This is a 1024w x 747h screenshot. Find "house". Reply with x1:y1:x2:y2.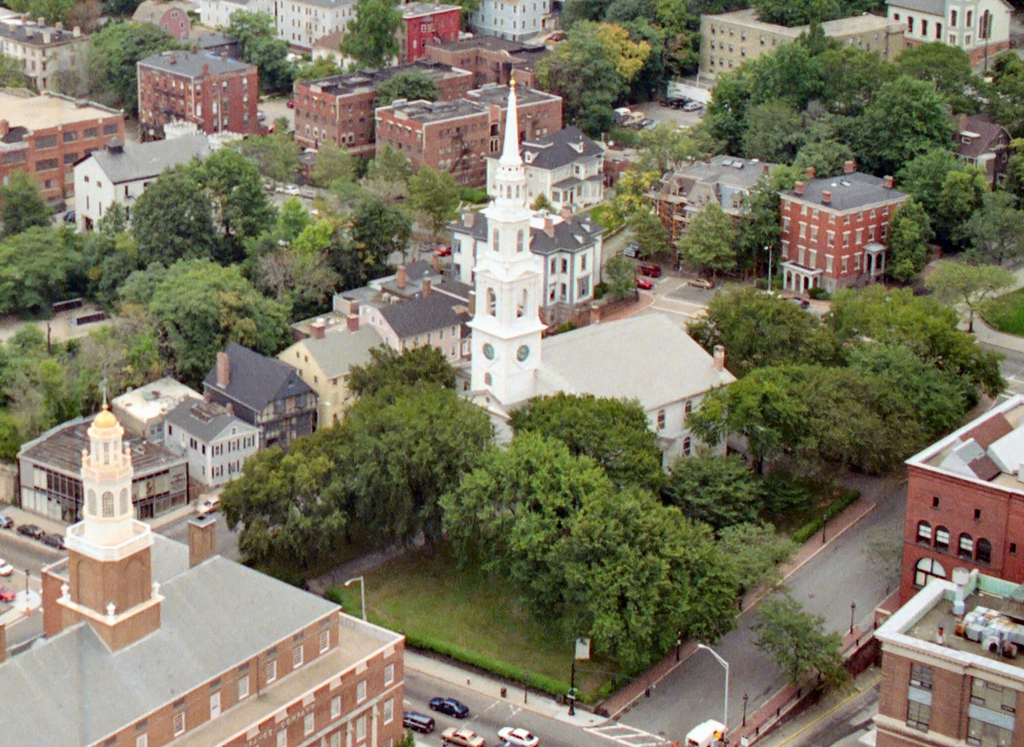
385:97:492:184.
